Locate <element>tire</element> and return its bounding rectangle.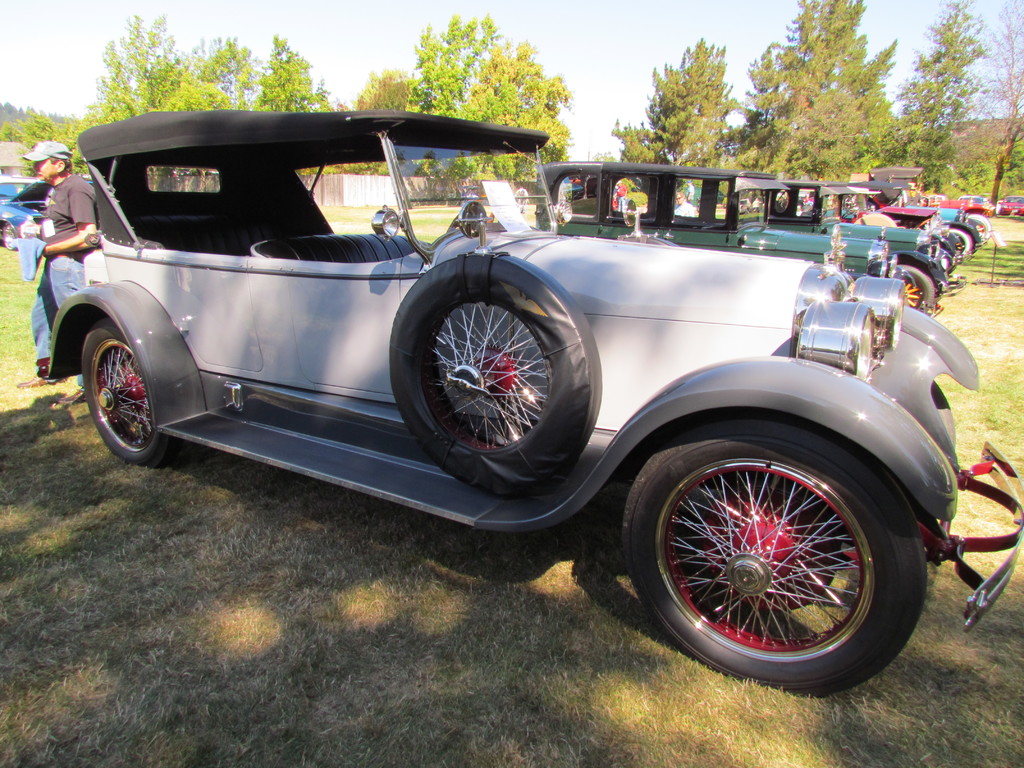
select_region(948, 230, 967, 263).
